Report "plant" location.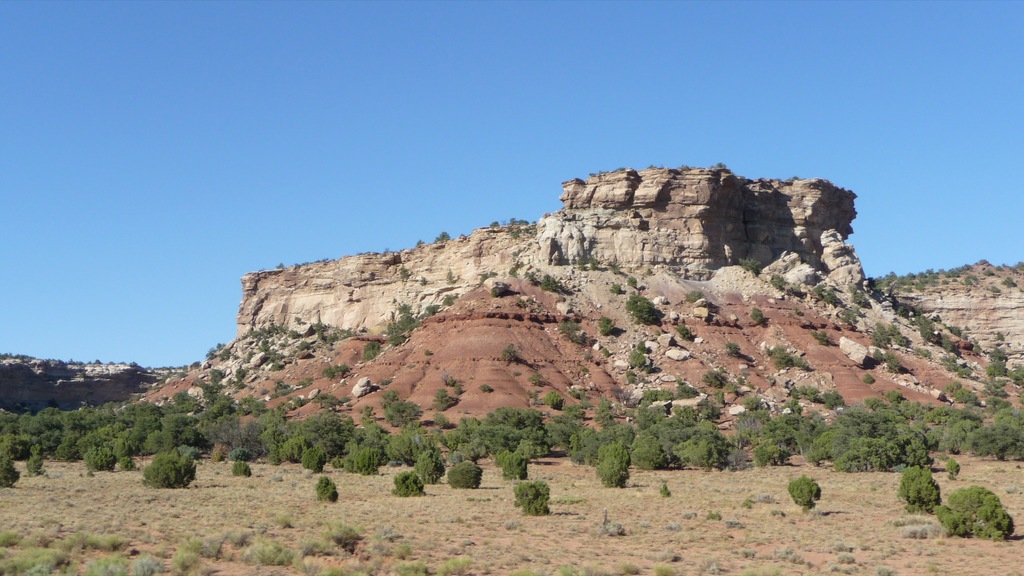
Report: region(533, 371, 554, 385).
